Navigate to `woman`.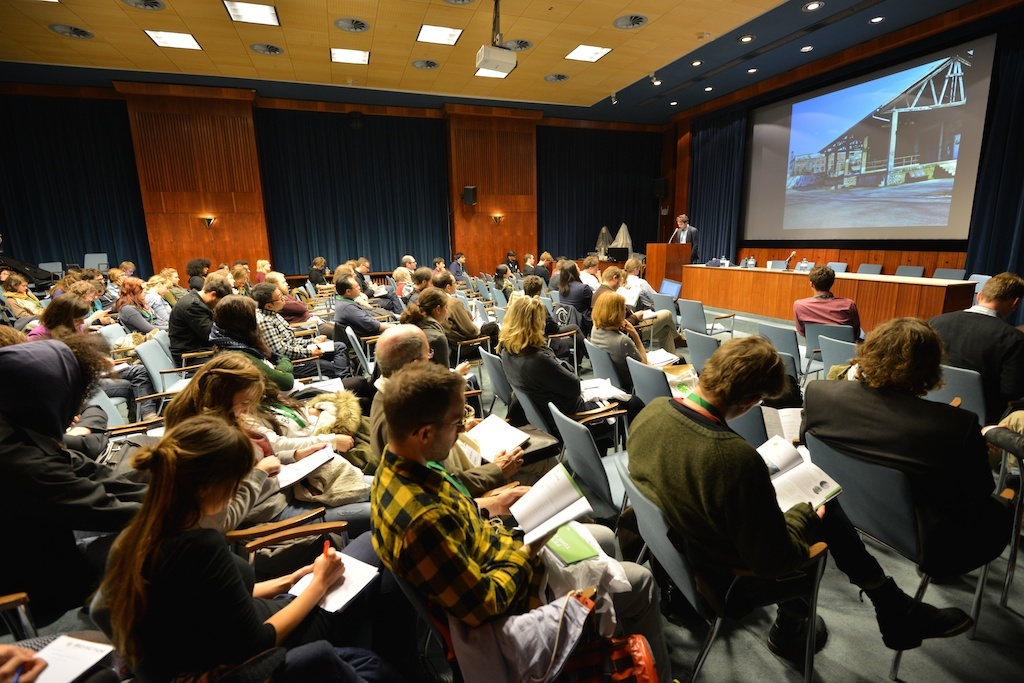
Navigation target: {"x1": 214, "y1": 268, "x2": 243, "y2": 291}.
